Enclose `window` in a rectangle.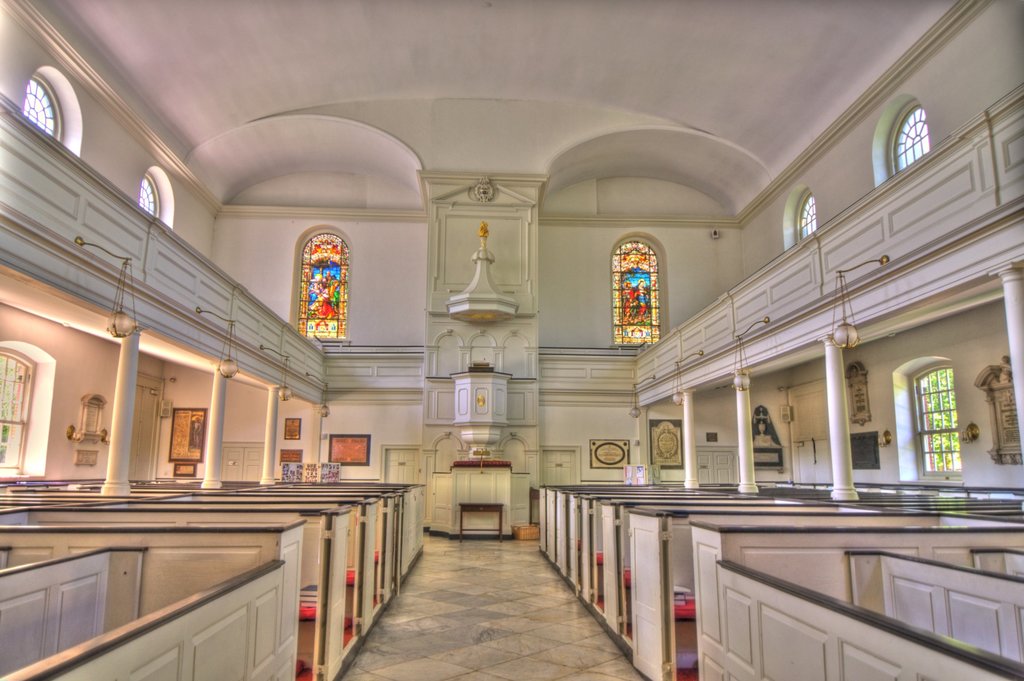
[left=895, top=93, right=963, bottom=184].
